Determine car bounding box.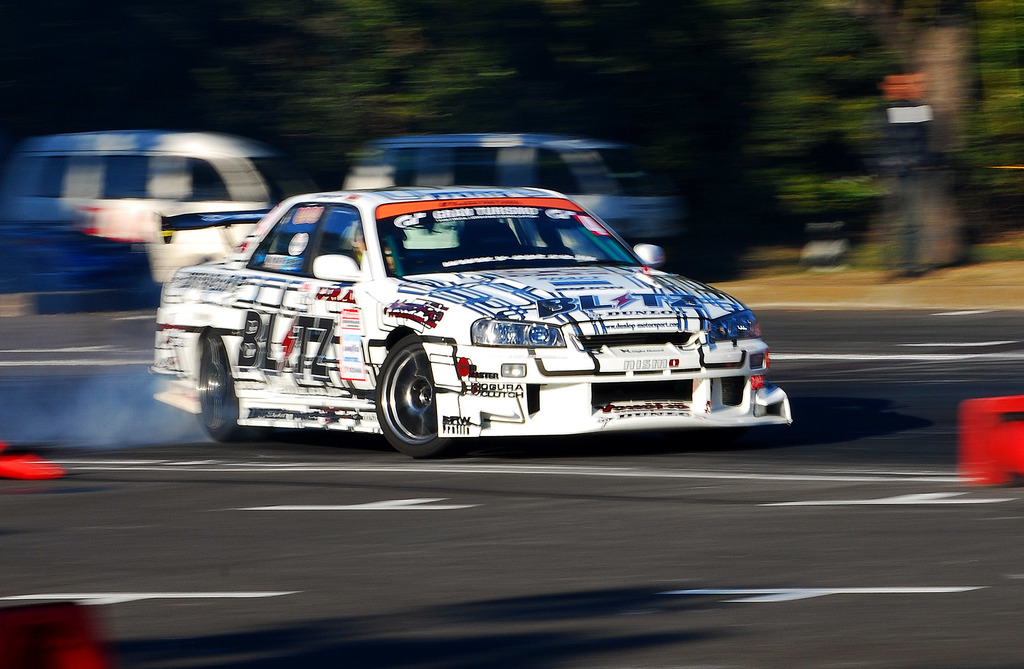
Determined: [0, 140, 285, 312].
